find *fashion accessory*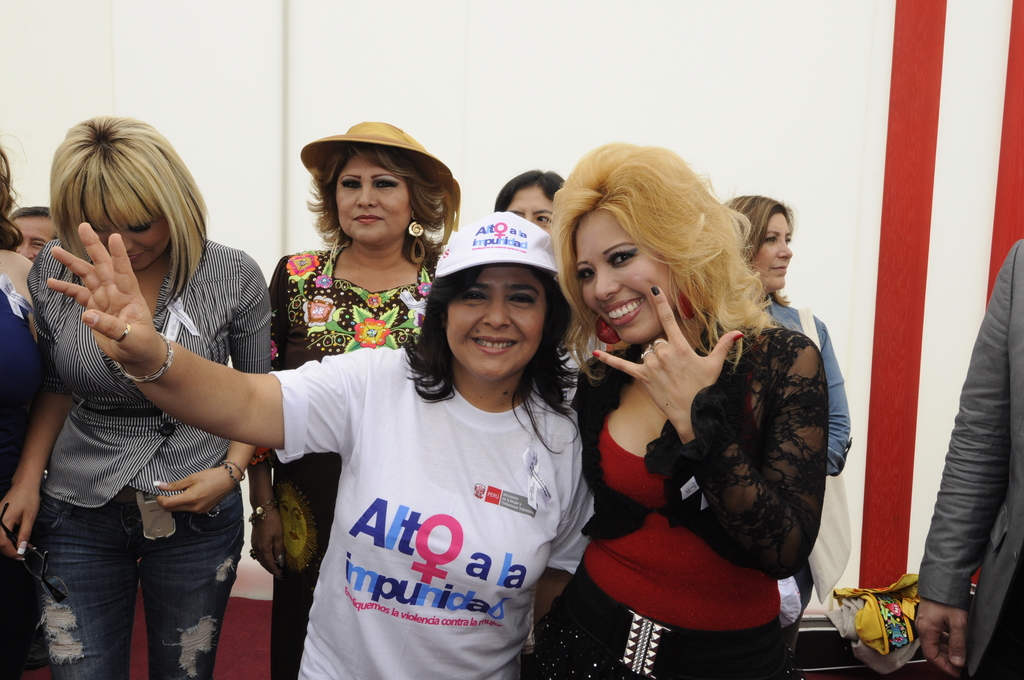
box(595, 314, 620, 346)
